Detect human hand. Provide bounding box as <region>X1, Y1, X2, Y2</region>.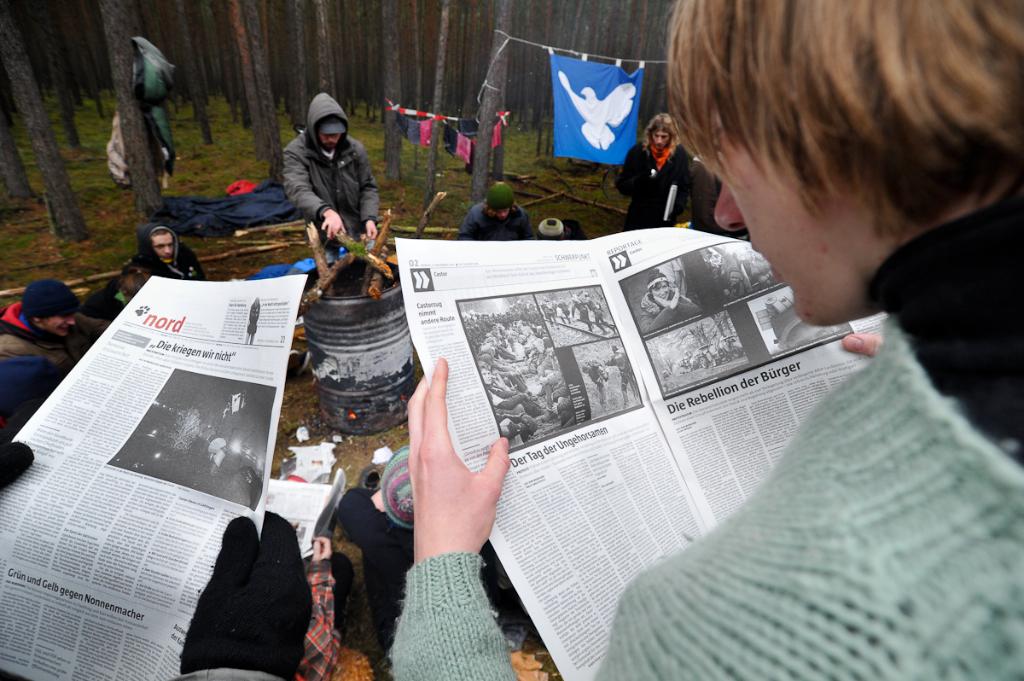
<region>0, 437, 38, 488</region>.
